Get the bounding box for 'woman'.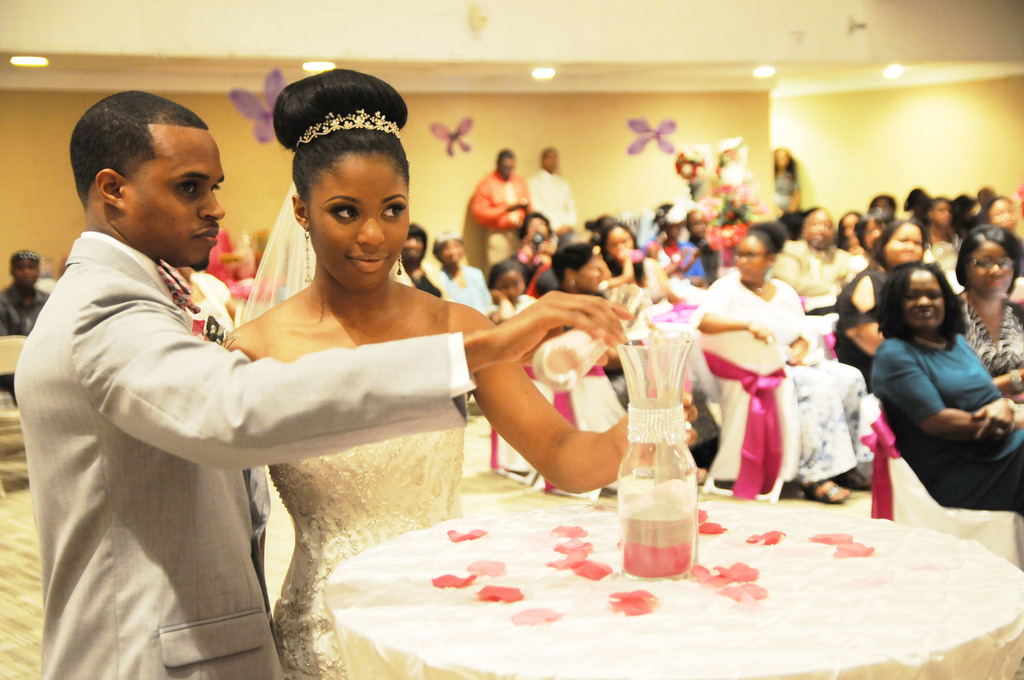
[223, 67, 694, 679].
